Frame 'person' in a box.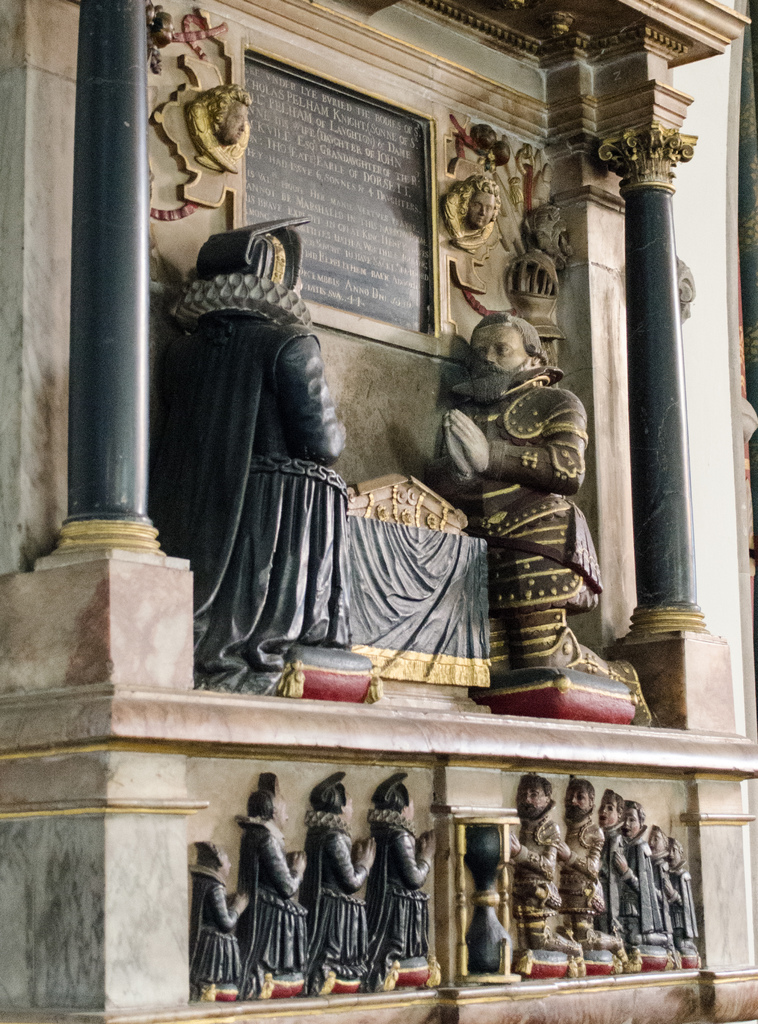
crop(144, 206, 352, 701).
